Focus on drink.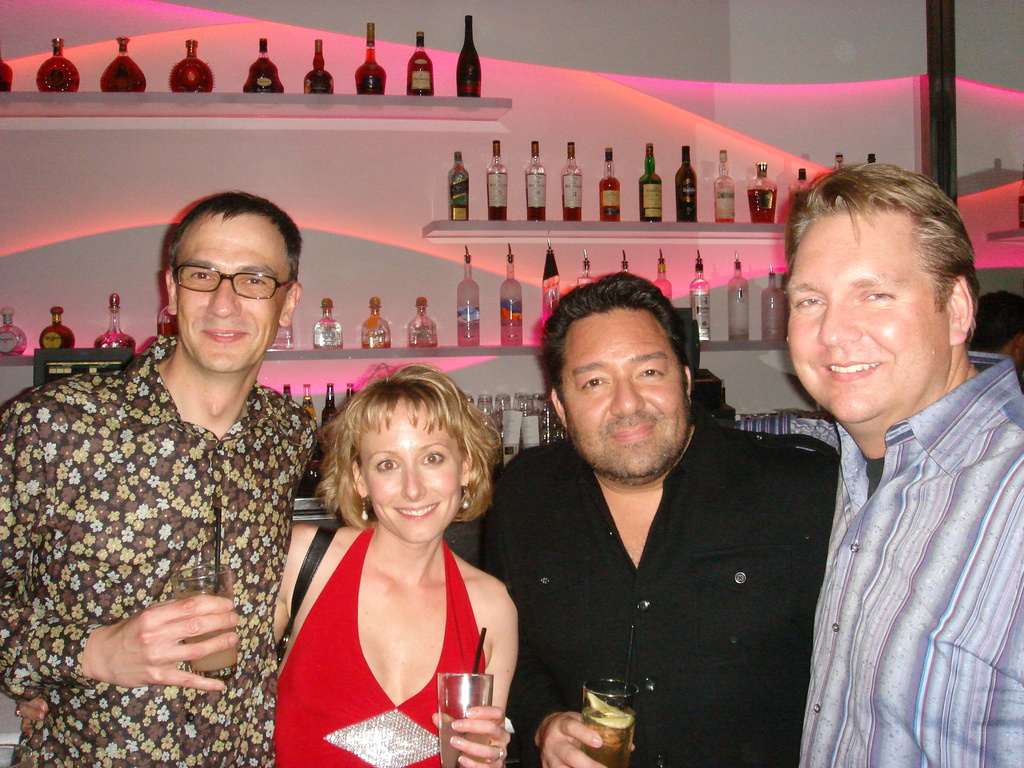
Focused at detection(268, 323, 293, 348).
